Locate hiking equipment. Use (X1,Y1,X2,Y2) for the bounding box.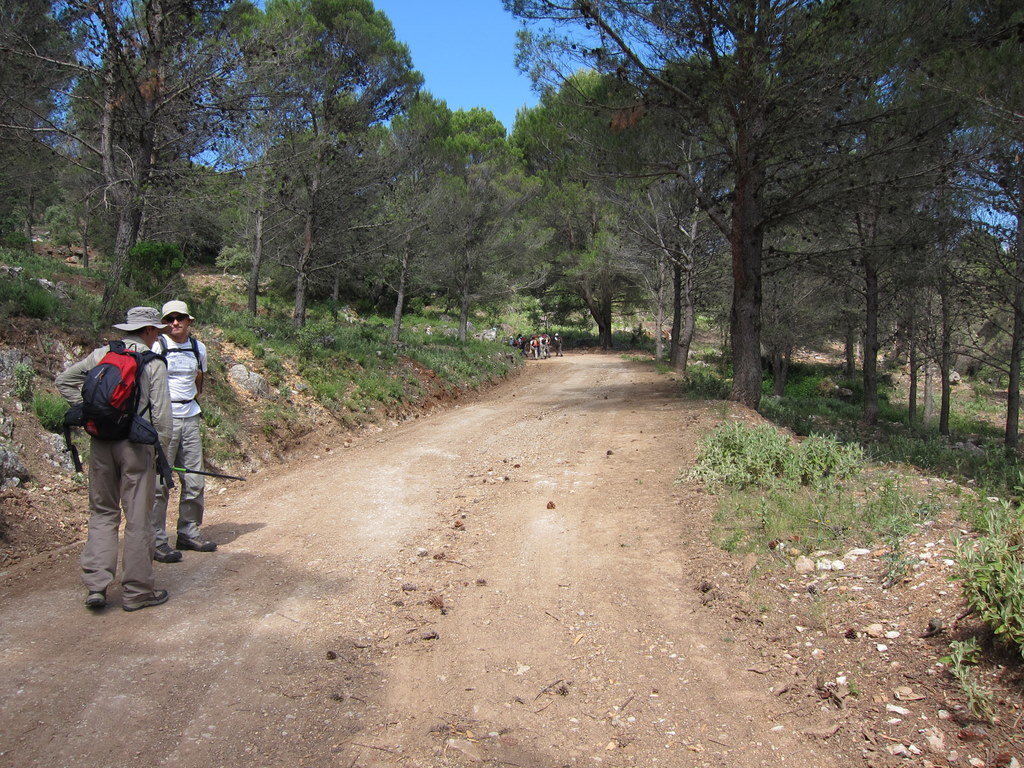
(150,332,213,378).
